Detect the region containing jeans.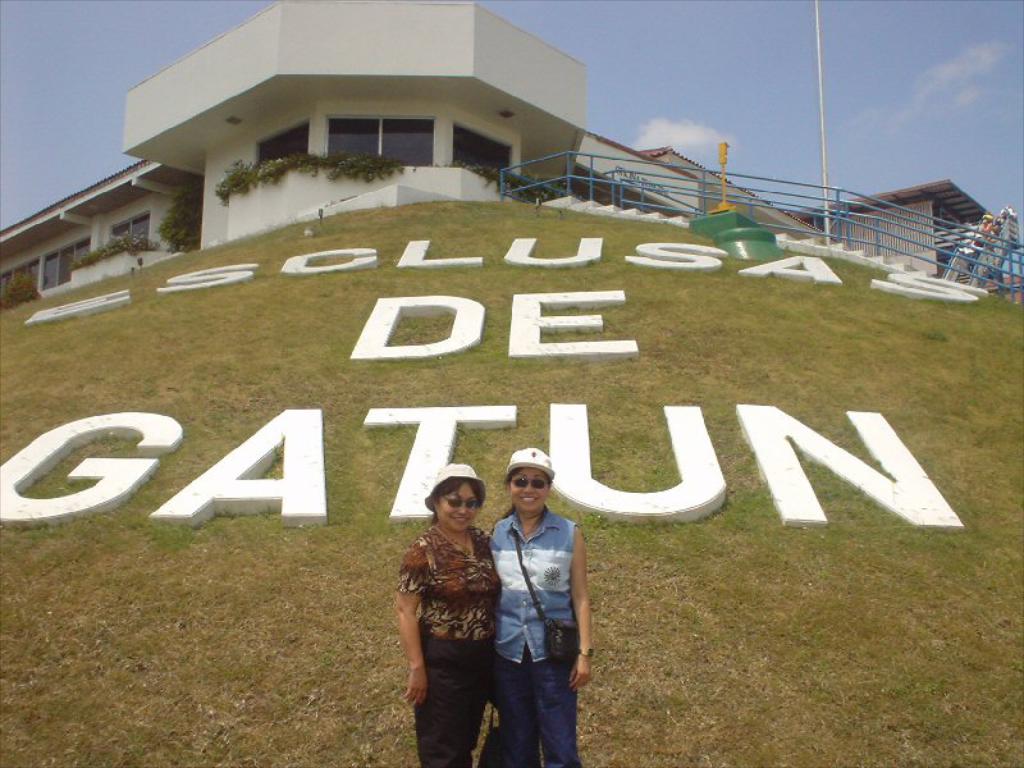
488 654 584 767.
